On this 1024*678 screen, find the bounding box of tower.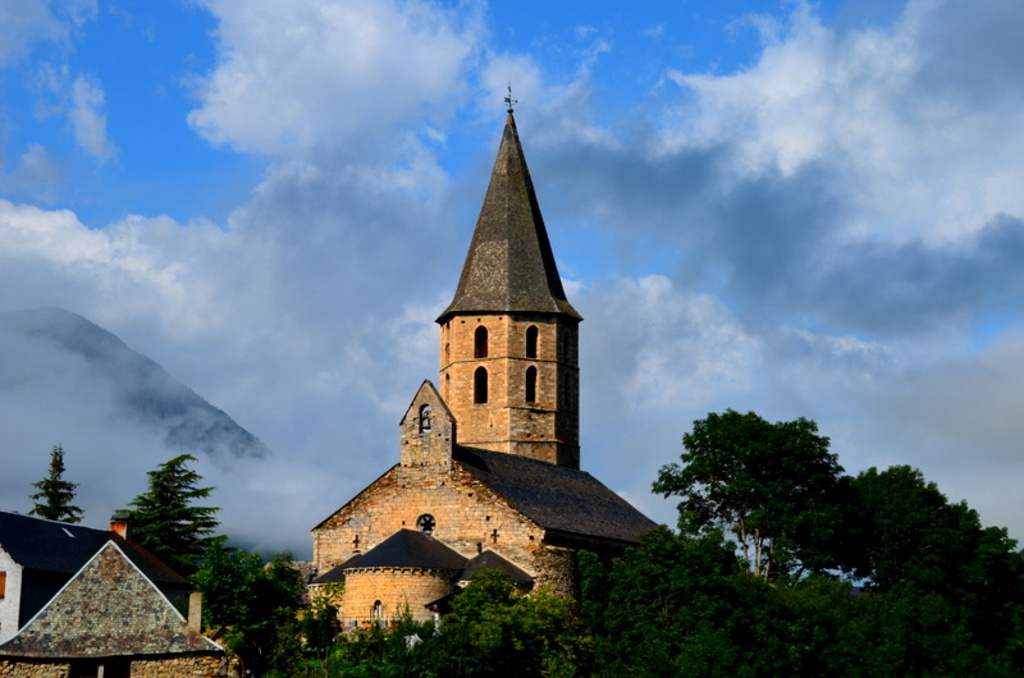
Bounding box: [320, 77, 636, 600].
